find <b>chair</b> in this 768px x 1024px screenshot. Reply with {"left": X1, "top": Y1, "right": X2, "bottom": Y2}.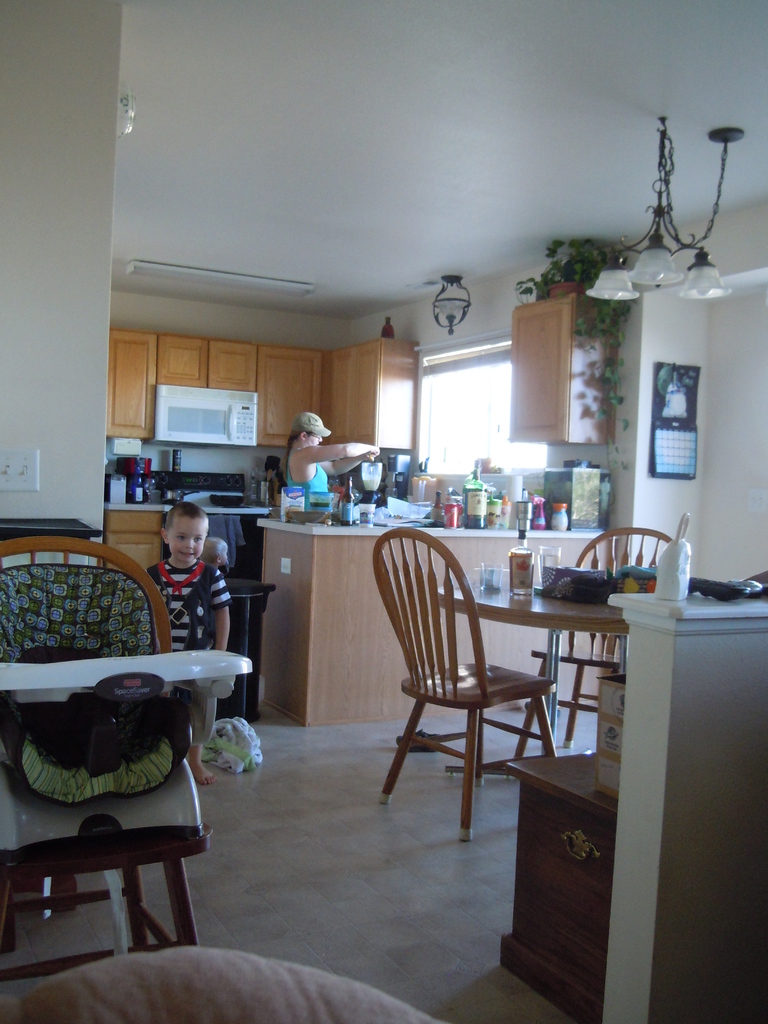
{"left": 0, "top": 532, "right": 257, "bottom": 994}.
